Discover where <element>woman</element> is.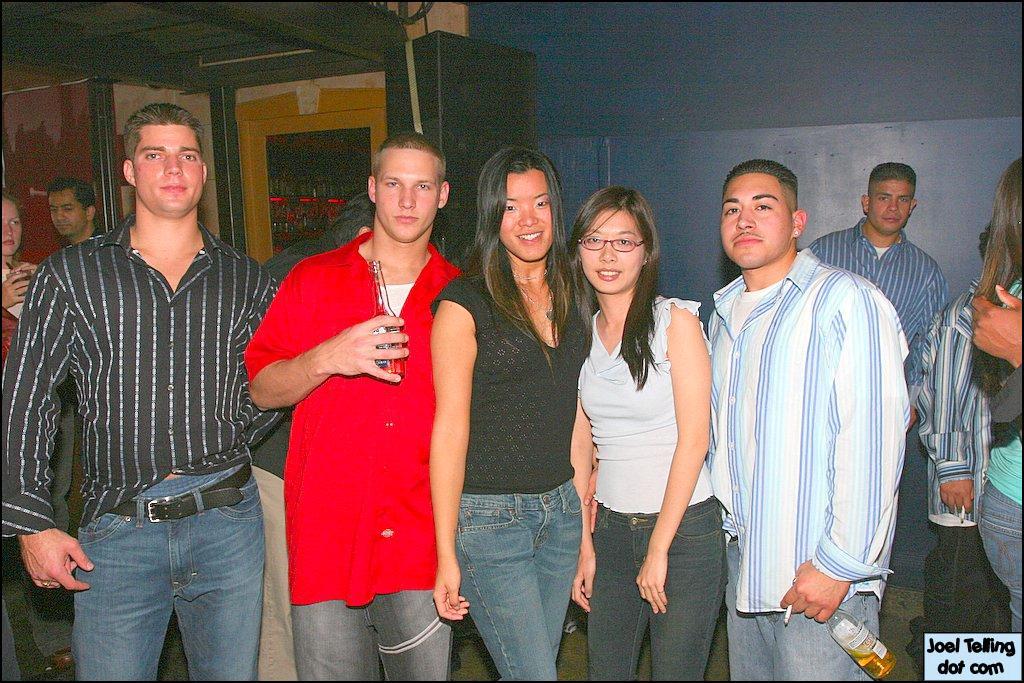
Discovered at detection(425, 143, 606, 682).
